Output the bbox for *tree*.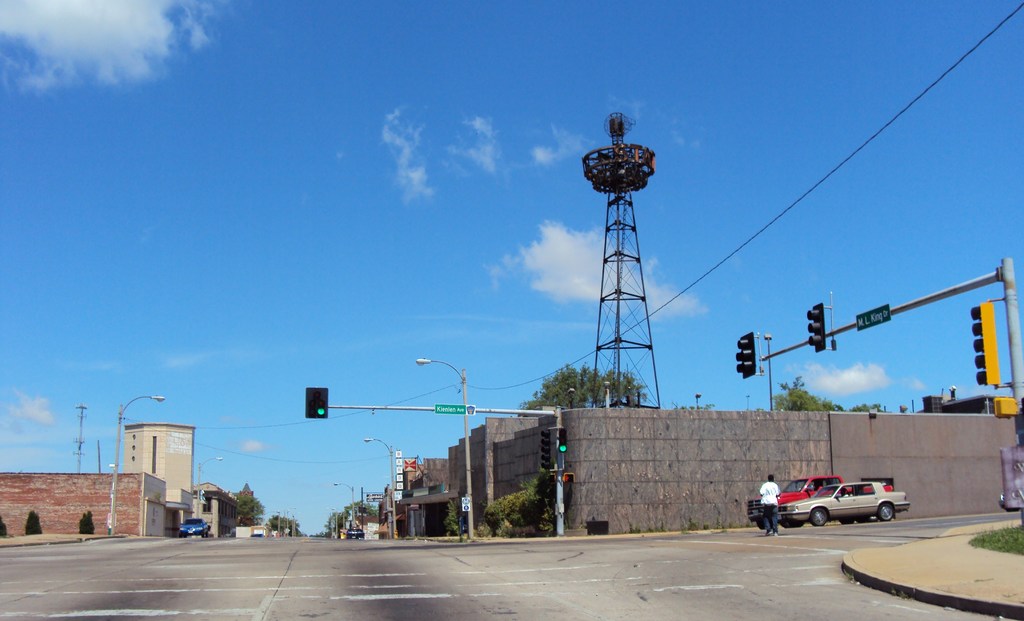
Rect(324, 493, 381, 532).
